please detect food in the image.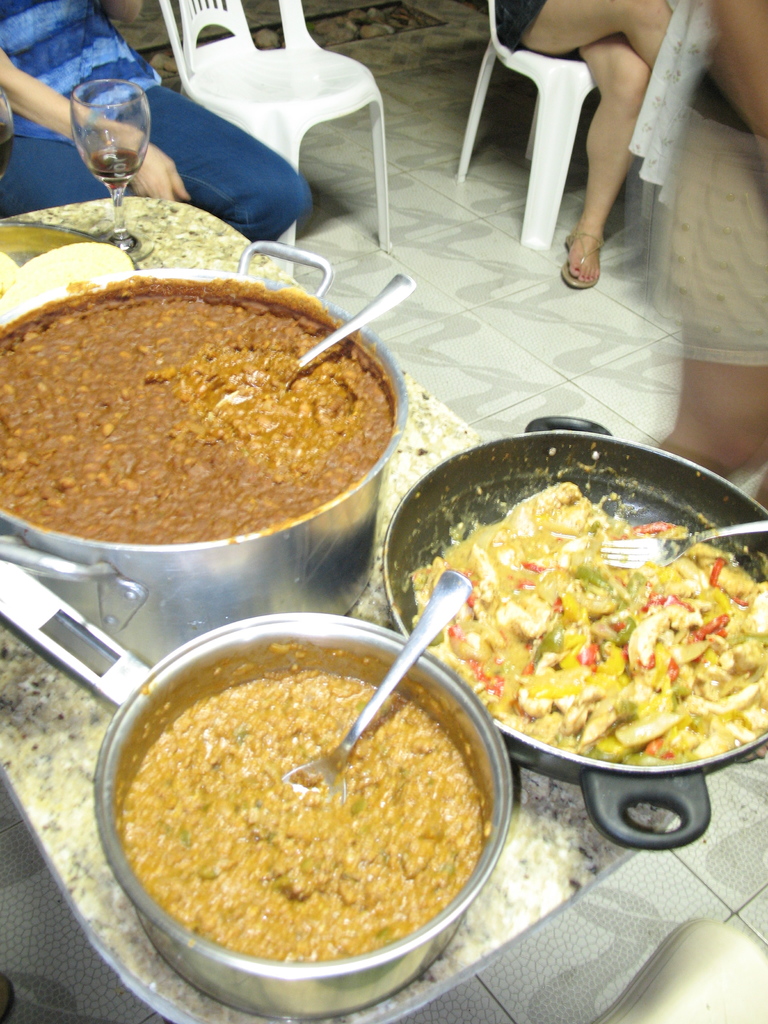
bbox=(126, 611, 502, 979).
